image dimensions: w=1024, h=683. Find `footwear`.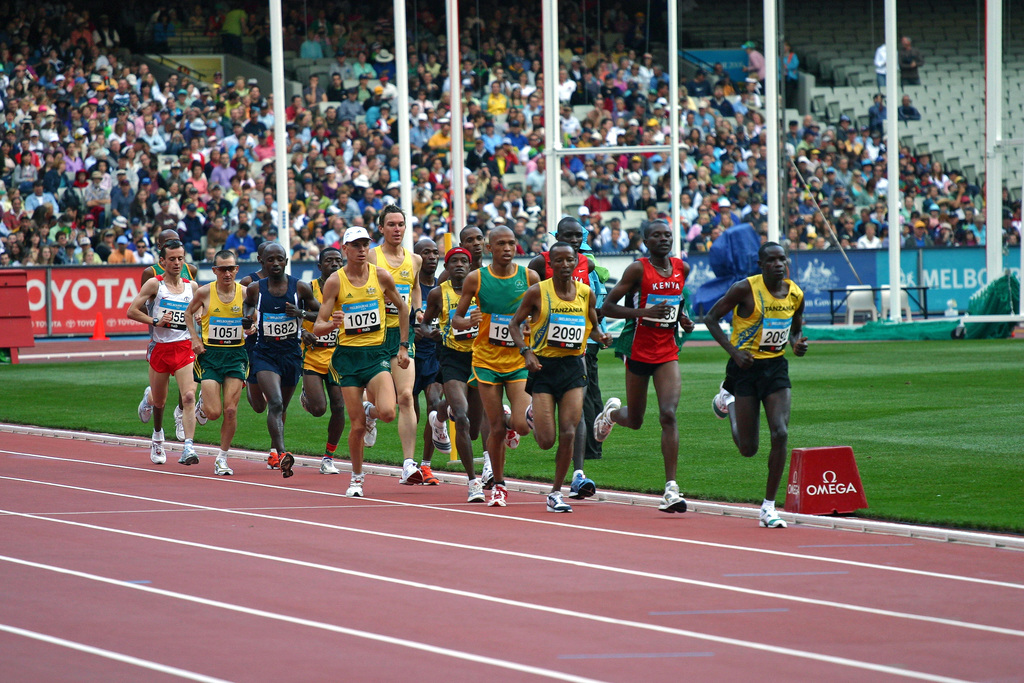
BBox(479, 457, 502, 499).
